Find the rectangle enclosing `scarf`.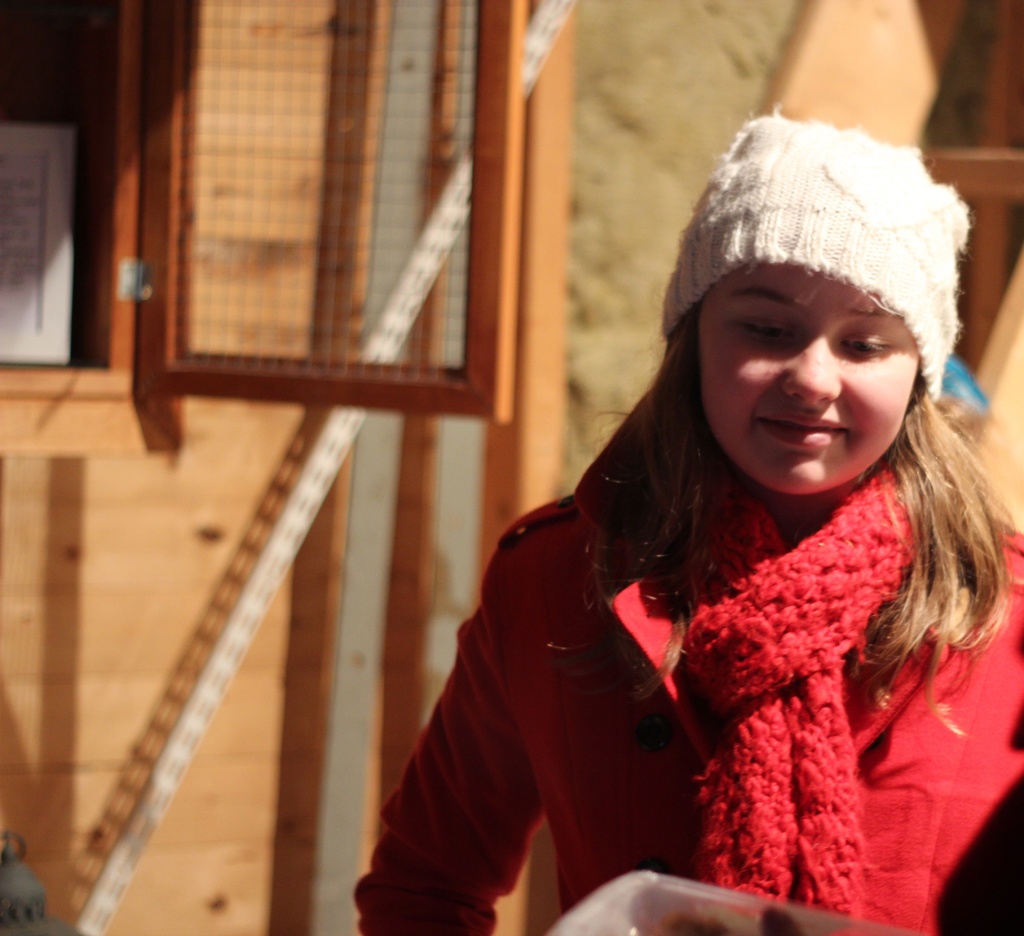
crop(678, 418, 931, 918).
